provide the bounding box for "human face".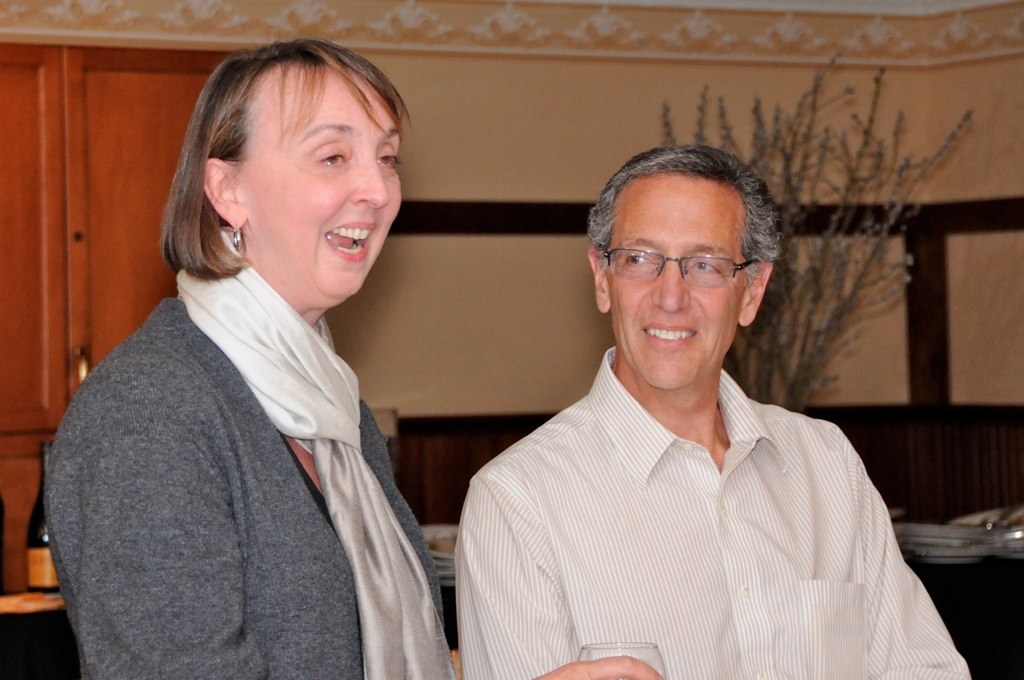
rect(219, 81, 398, 303).
